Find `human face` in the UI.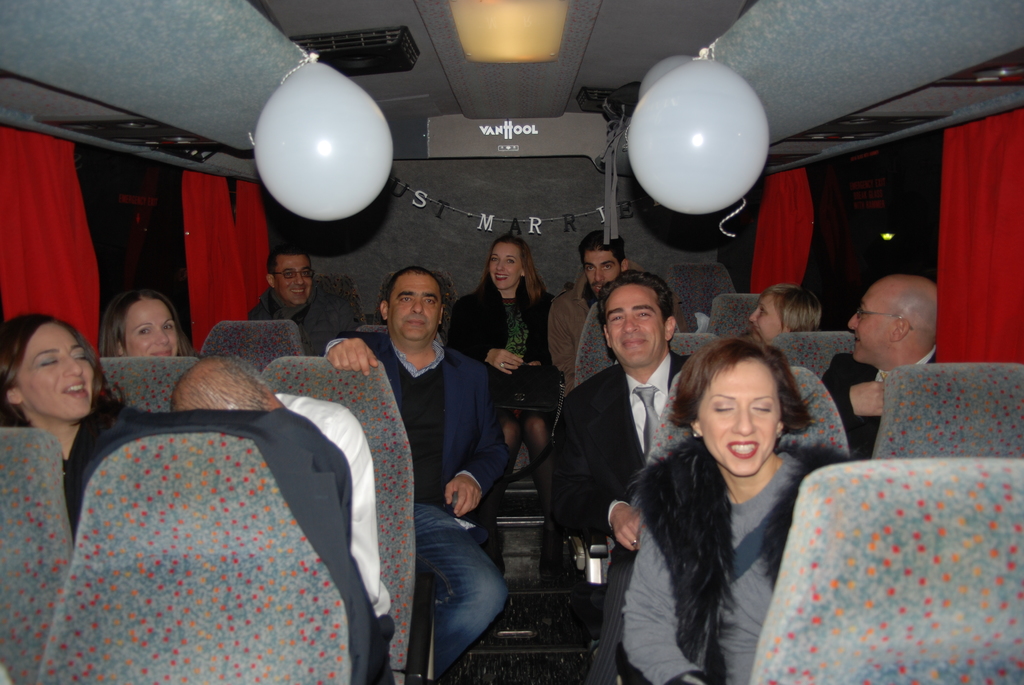
UI element at (846,283,897,359).
